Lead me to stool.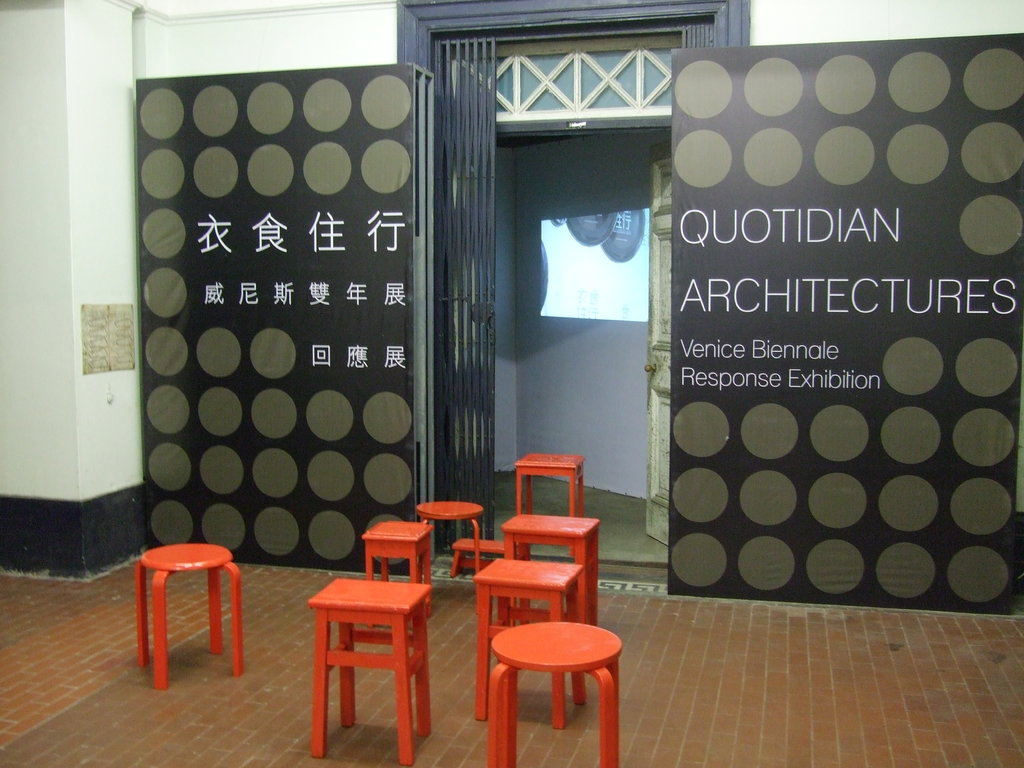
Lead to BBox(308, 575, 431, 765).
